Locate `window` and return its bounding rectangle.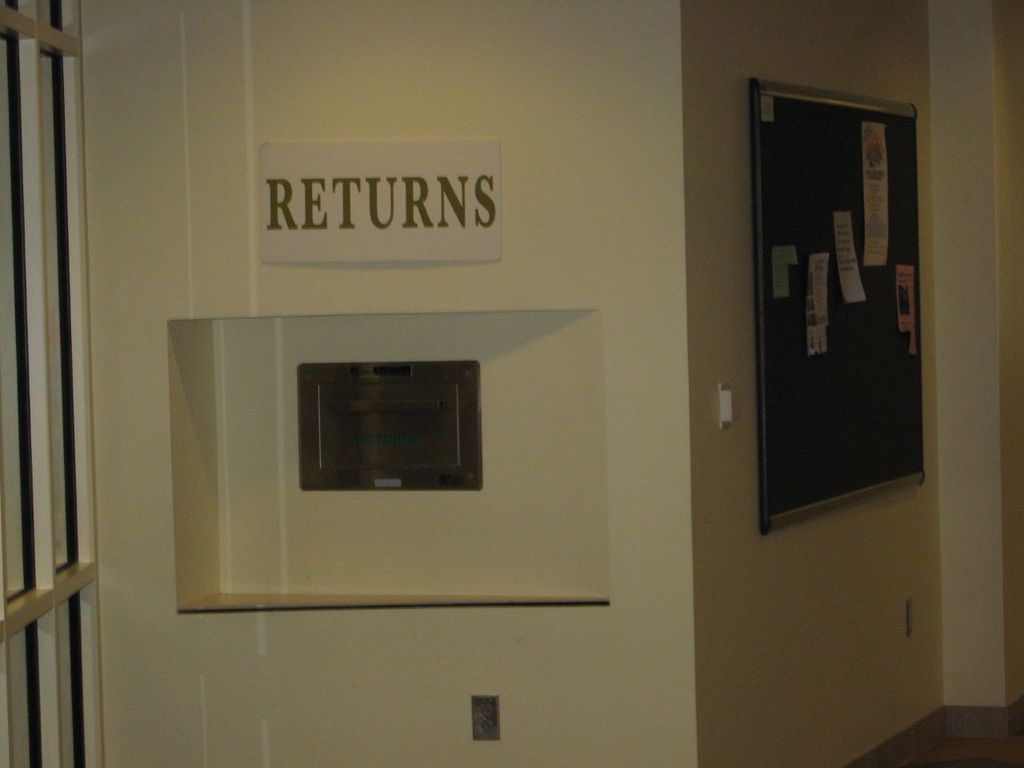
select_region(281, 345, 478, 488).
